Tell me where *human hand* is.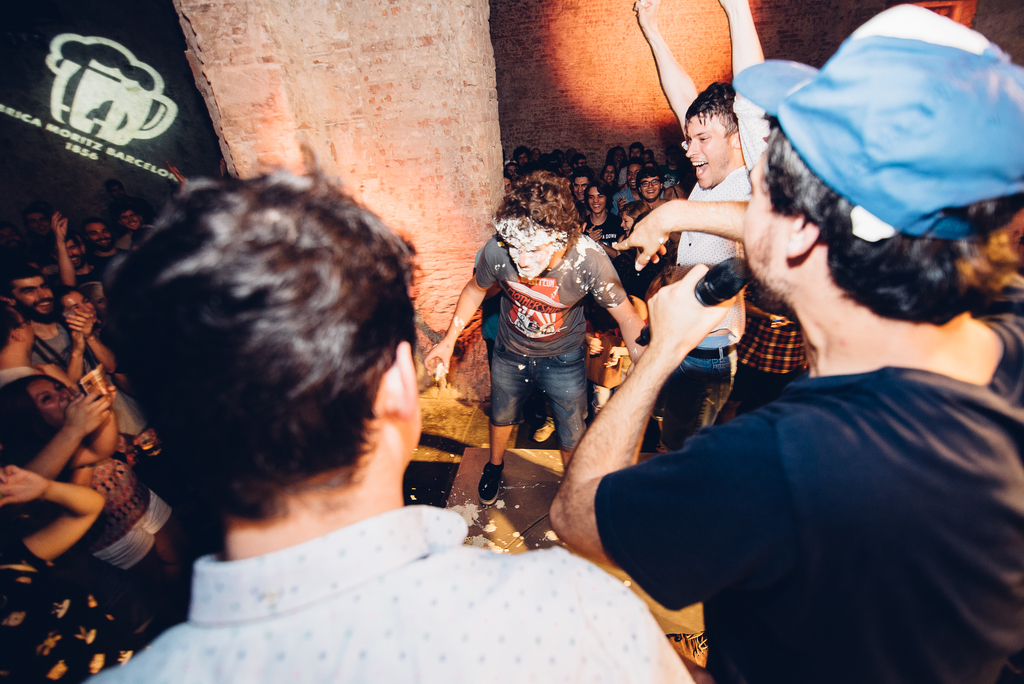
*human hand* is at [x1=0, y1=464, x2=48, y2=509].
